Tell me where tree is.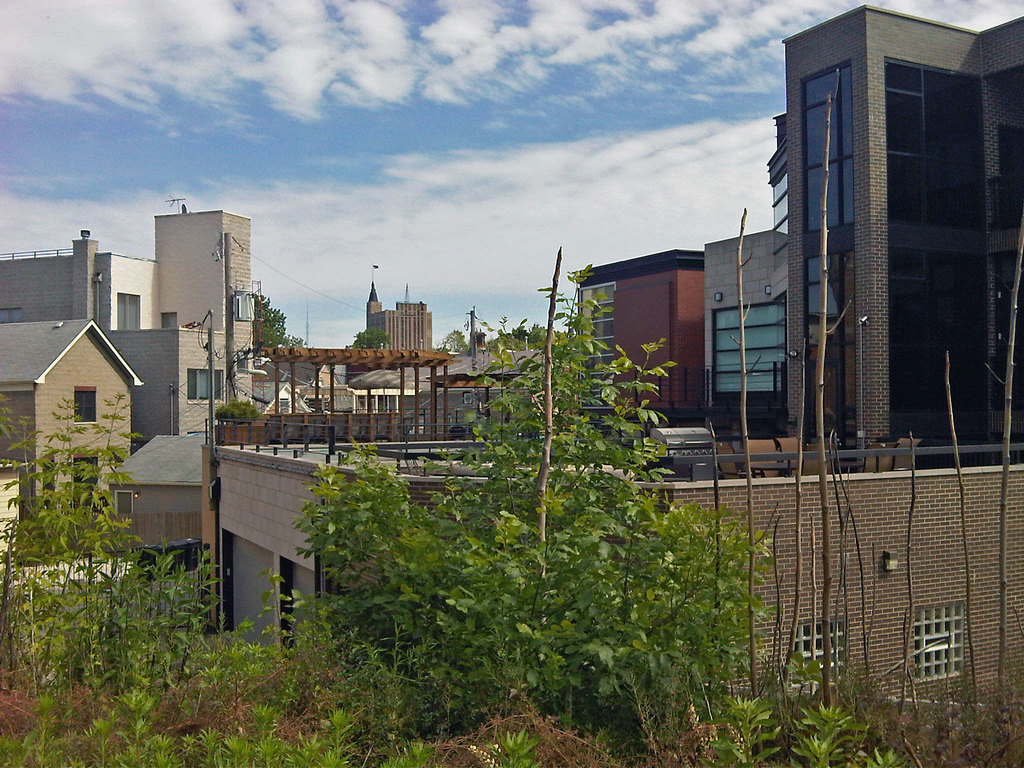
tree is at l=353, t=324, r=392, b=352.
